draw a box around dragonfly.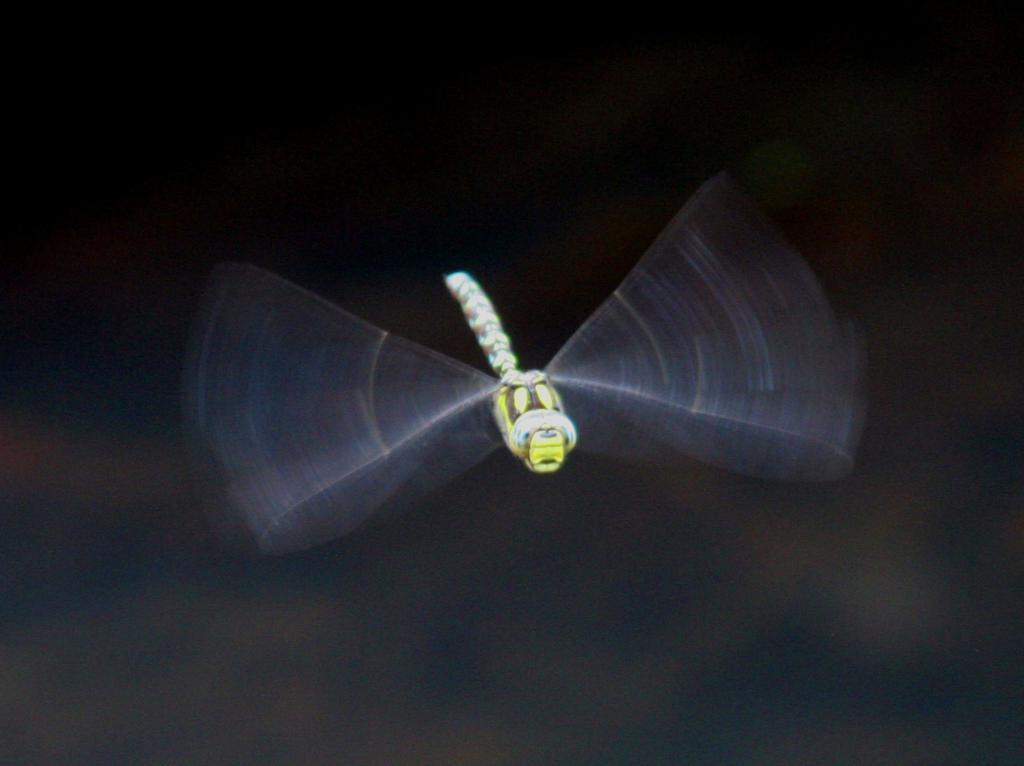
rect(177, 169, 876, 561).
